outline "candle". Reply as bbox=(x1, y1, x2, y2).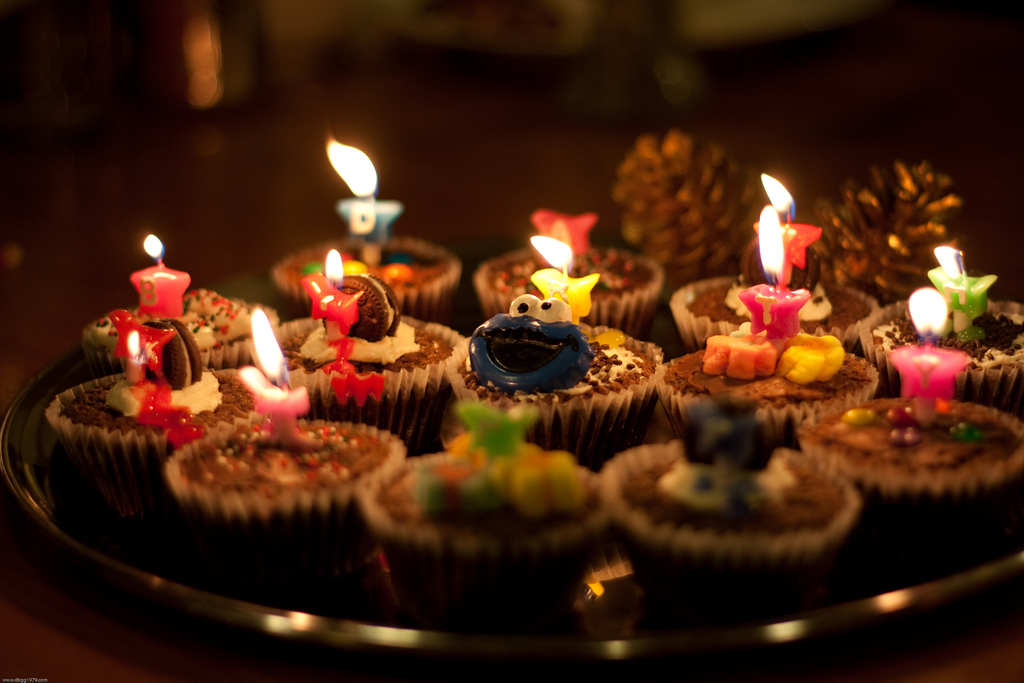
bbox=(531, 213, 603, 254).
